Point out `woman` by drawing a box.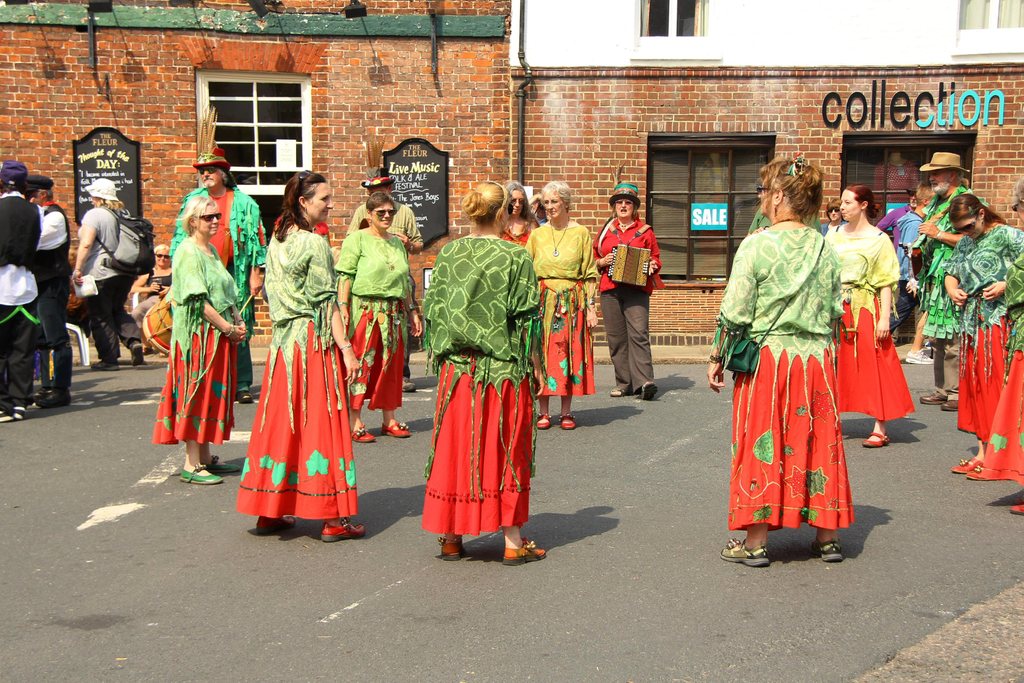
crop(420, 177, 543, 567).
